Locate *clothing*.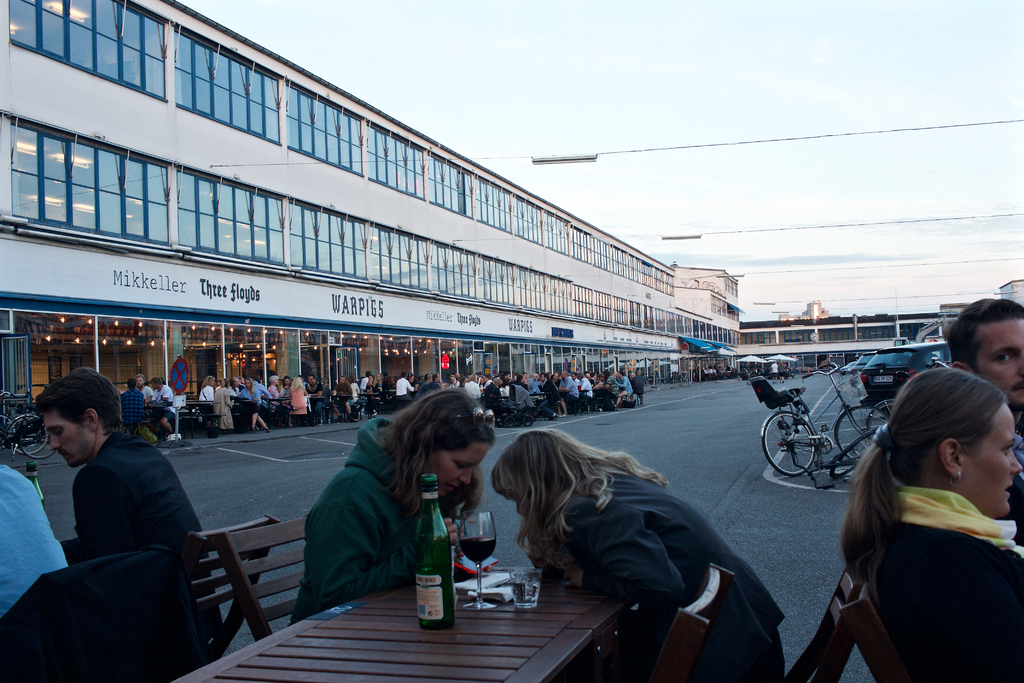
Bounding box: (524, 466, 786, 682).
